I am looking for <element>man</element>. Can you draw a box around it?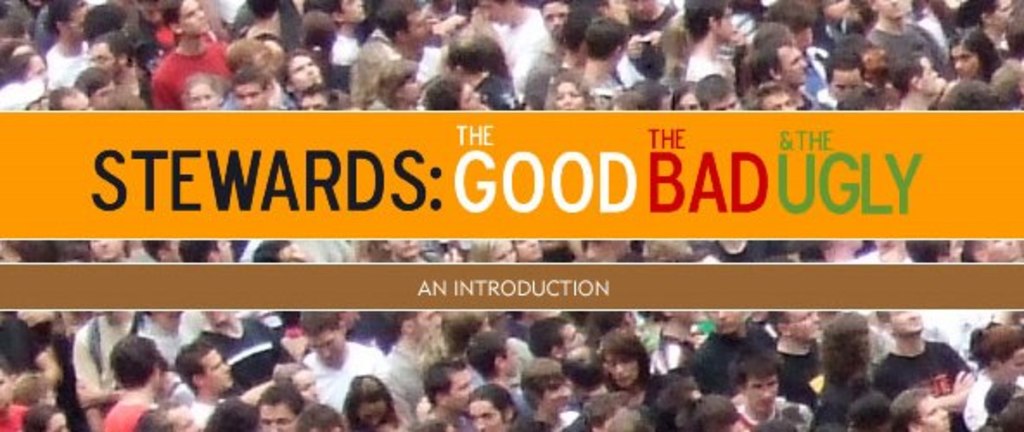
Sure, the bounding box is bbox=[870, 306, 979, 410].
